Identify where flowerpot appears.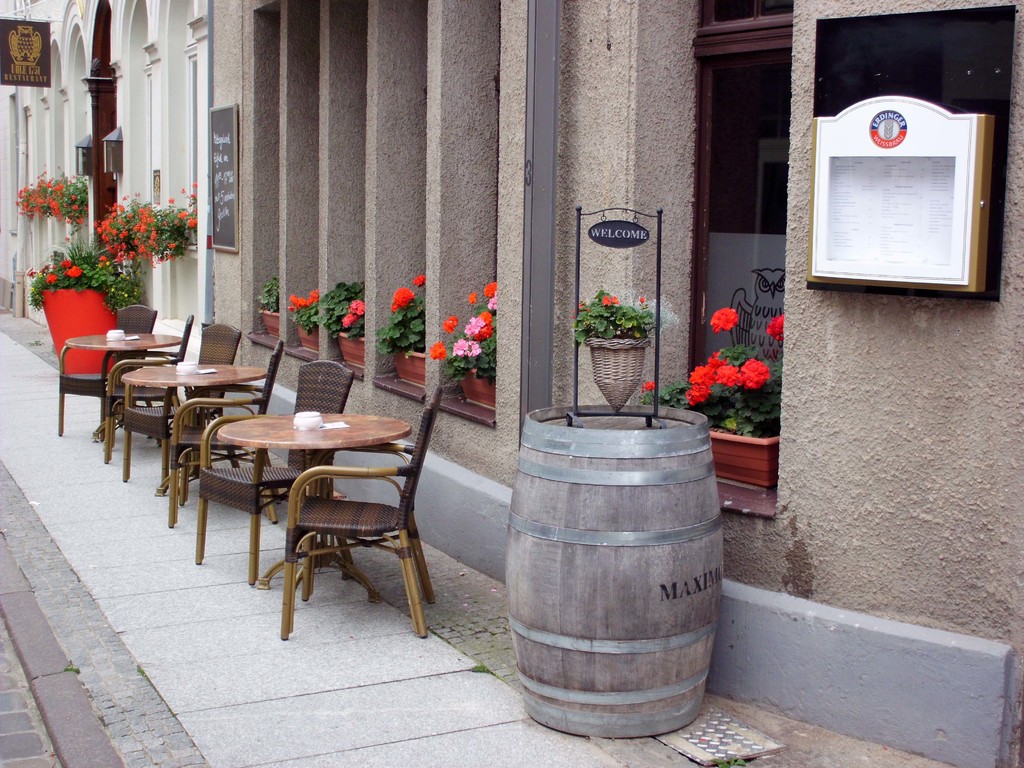
Appears at BBox(260, 309, 282, 339).
